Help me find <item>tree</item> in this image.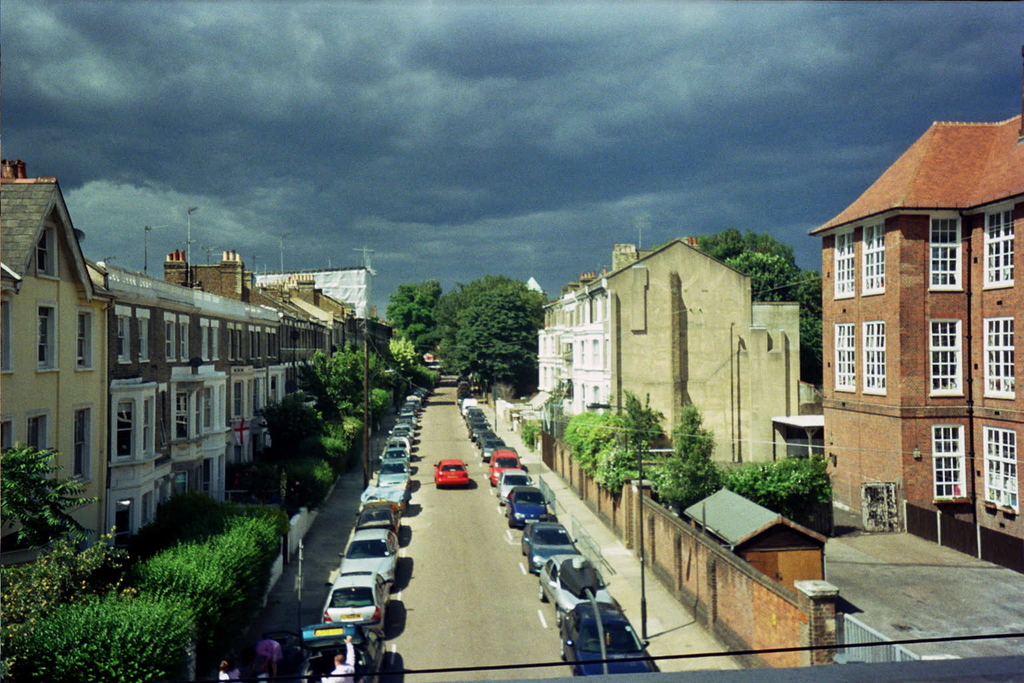
Found it: l=283, t=450, r=336, b=504.
